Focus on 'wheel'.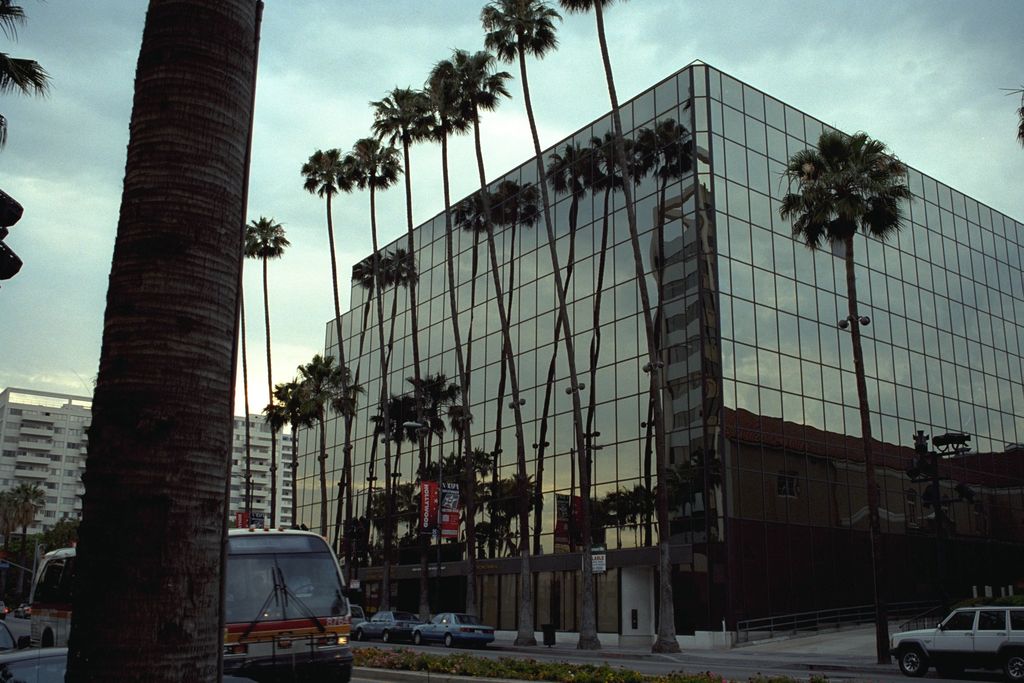
Focused at rect(893, 639, 934, 680).
